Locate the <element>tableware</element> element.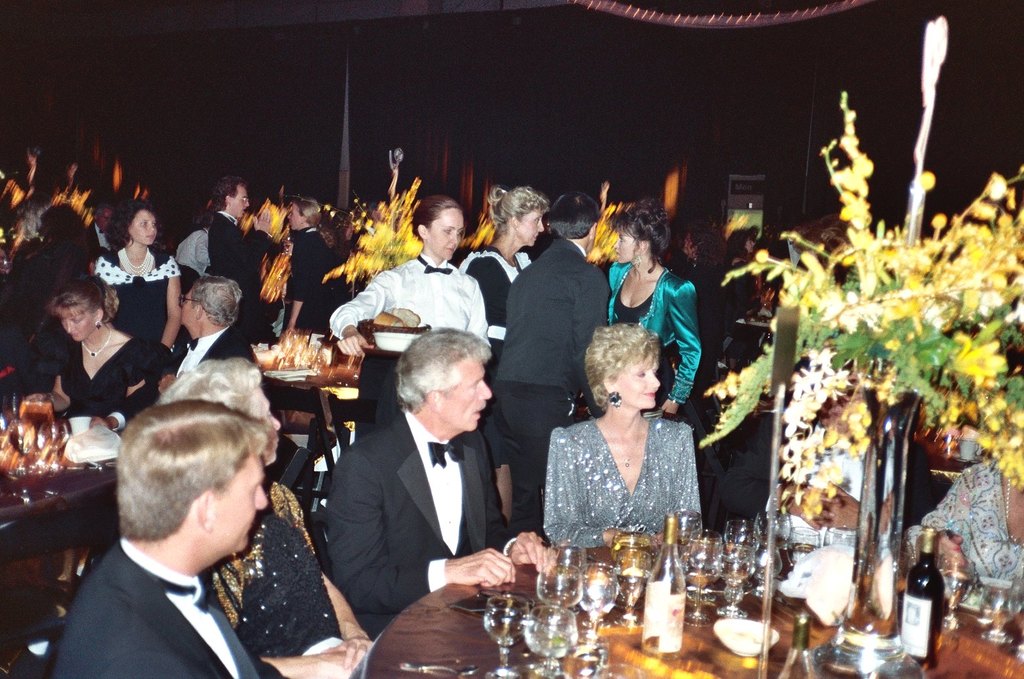
Element bbox: x1=525 y1=604 x2=579 y2=678.
